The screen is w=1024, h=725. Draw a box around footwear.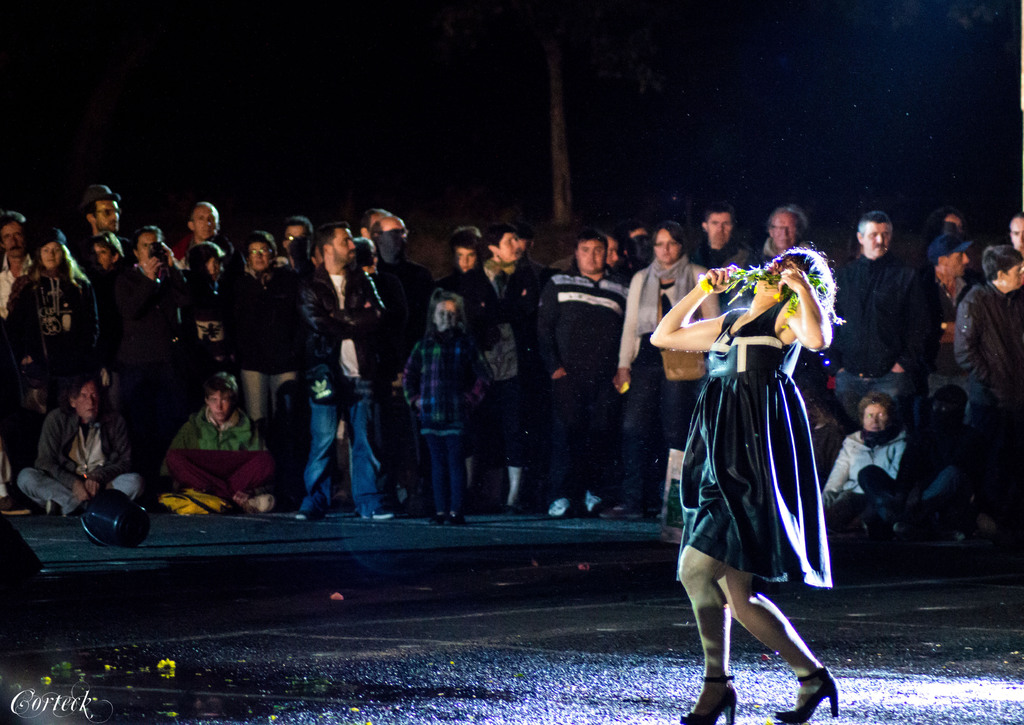
detection(547, 497, 571, 519).
